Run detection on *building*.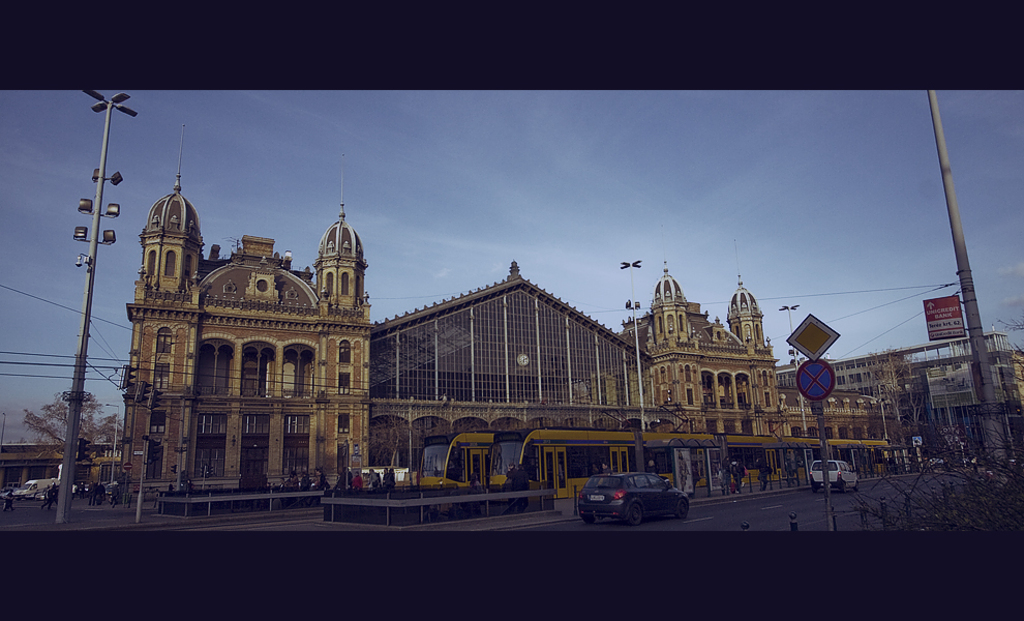
Result: box(120, 122, 901, 501).
